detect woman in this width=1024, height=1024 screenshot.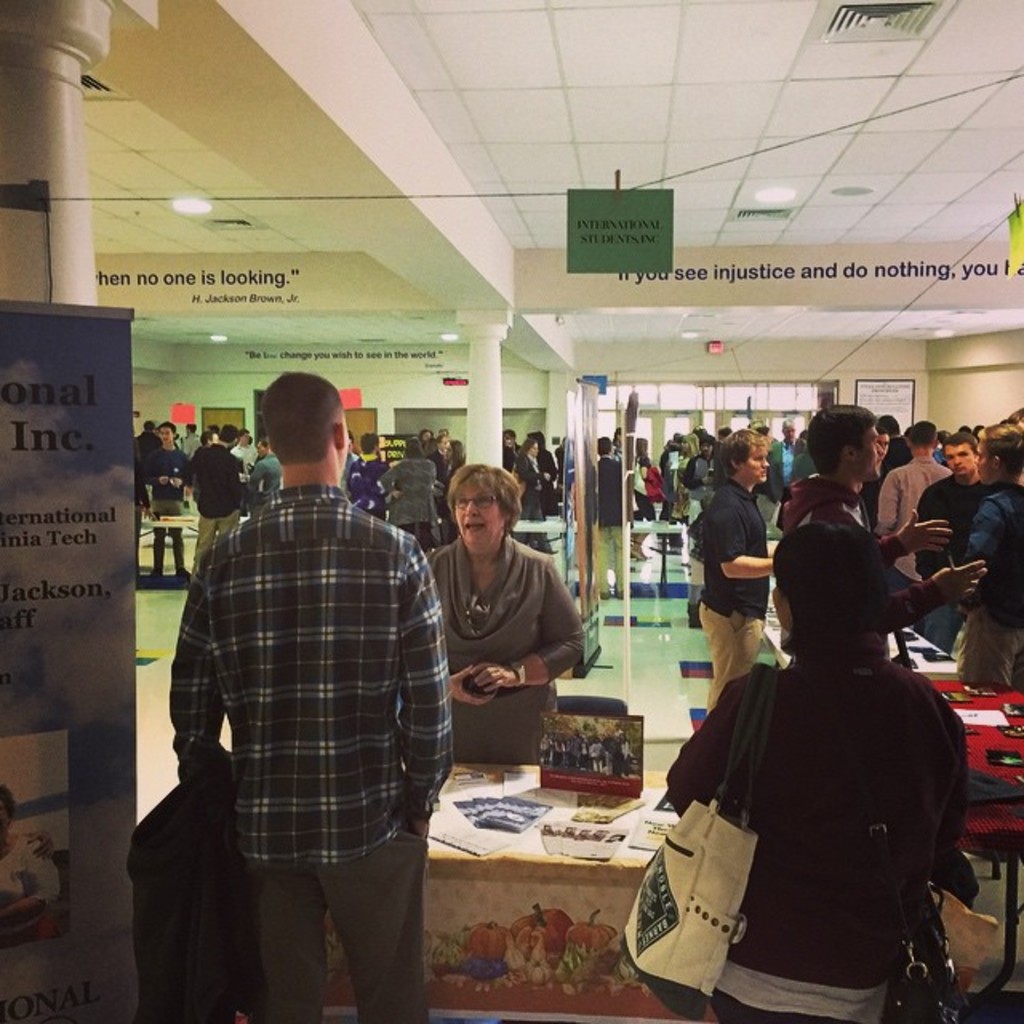
Detection: {"left": 677, "top": 432, "right": 706, "bottom": 483}.
